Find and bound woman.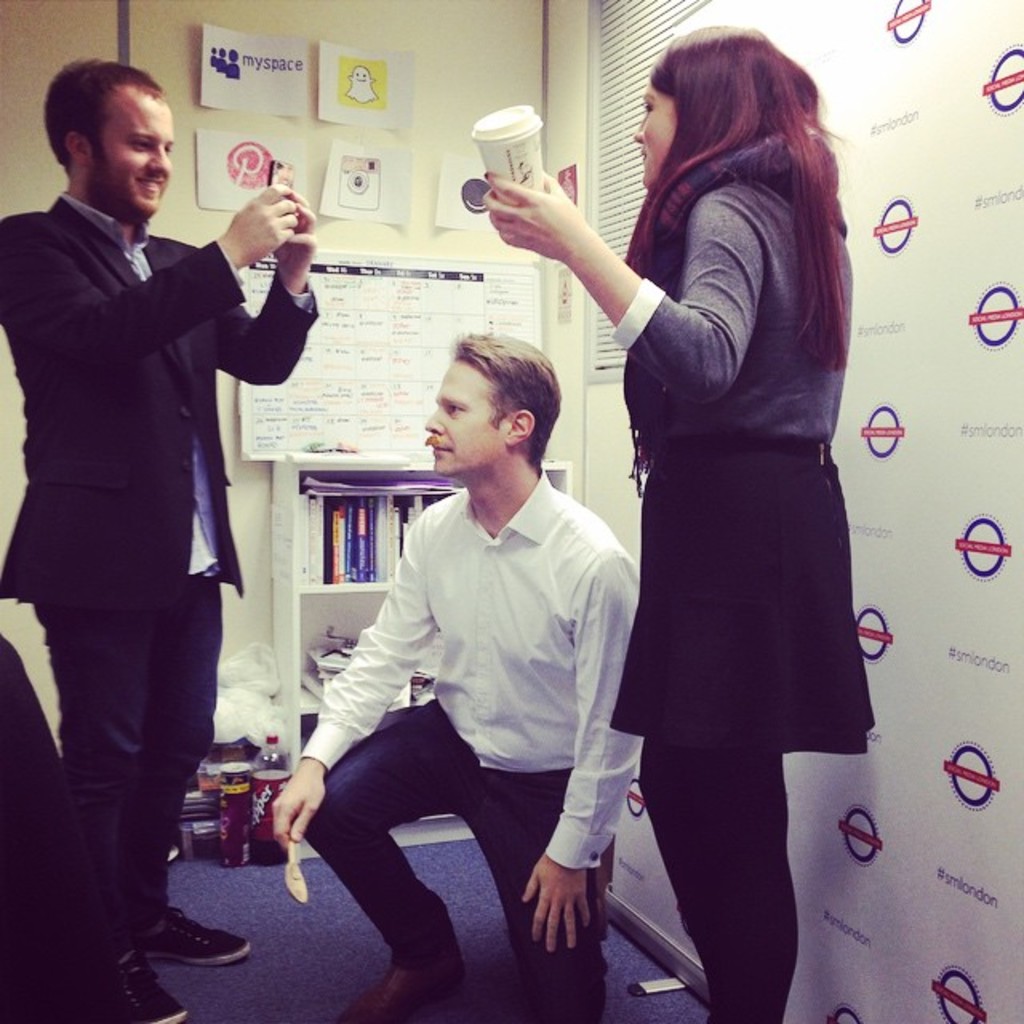
Bound: x1=565, y1=0, x2=878, y2=1002.
